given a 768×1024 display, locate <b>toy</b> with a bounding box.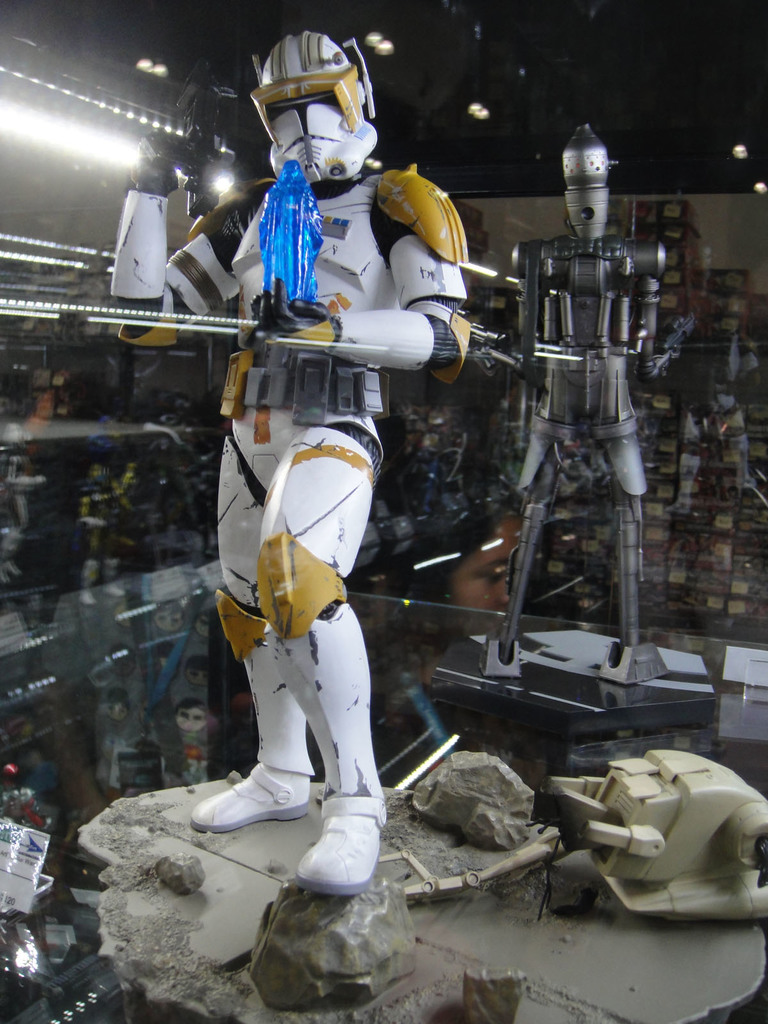
Located: (88,18,492,909).
